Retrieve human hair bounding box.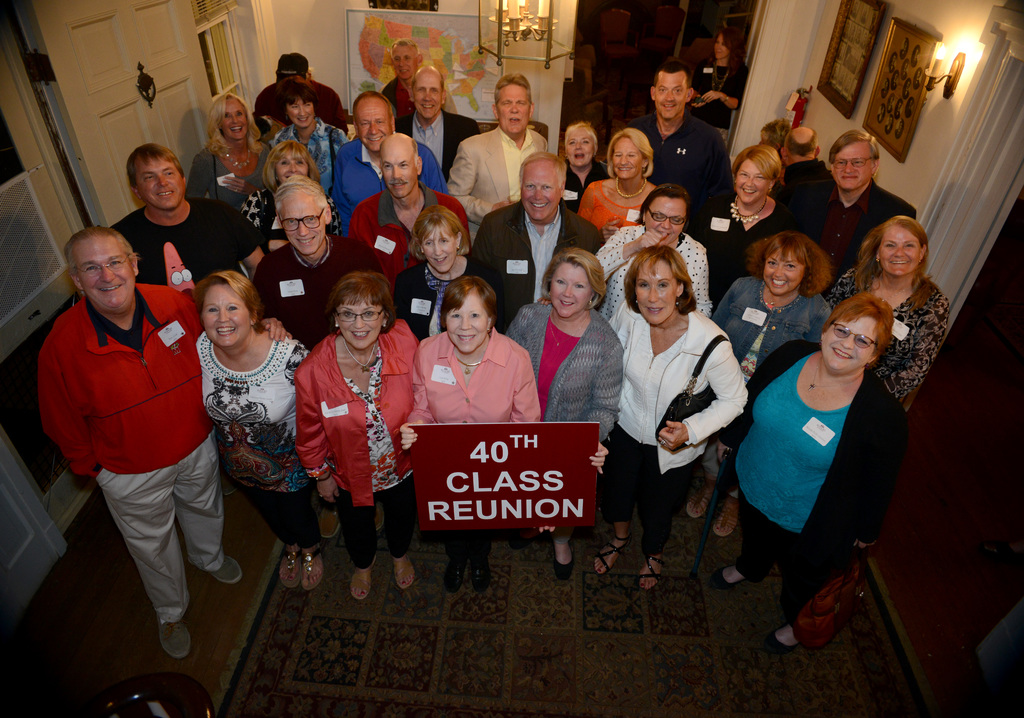
Bounding box: <region>566, 122, 598, 167</region>.
